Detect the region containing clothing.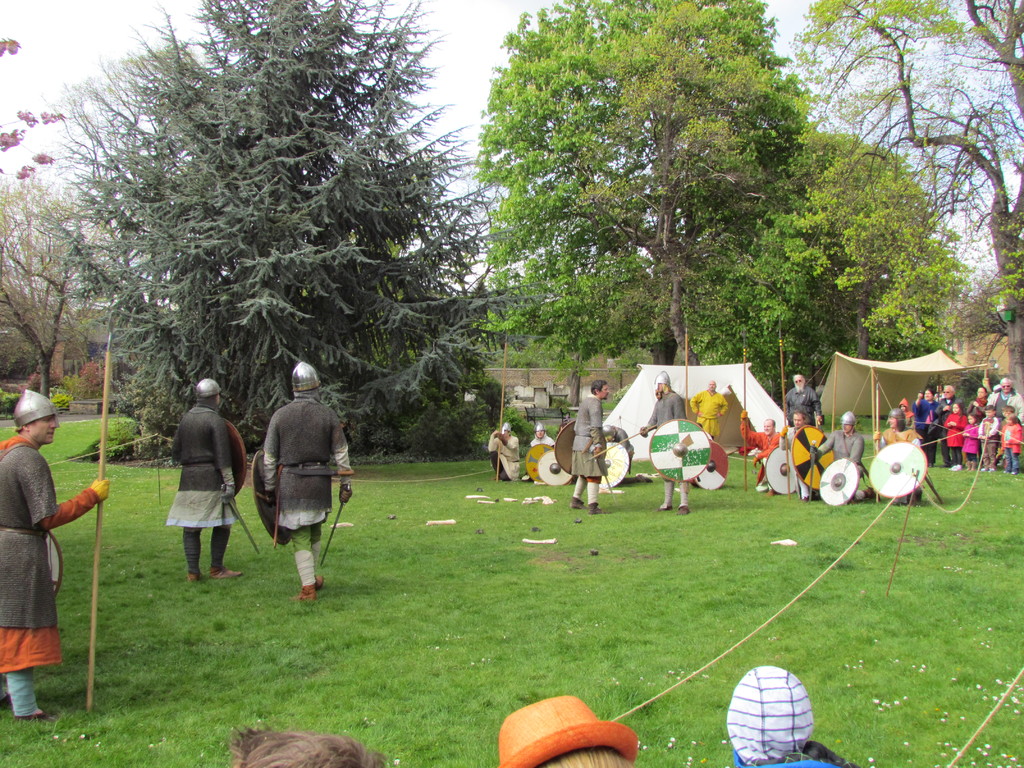
<box>263,388,351,584</box>.
